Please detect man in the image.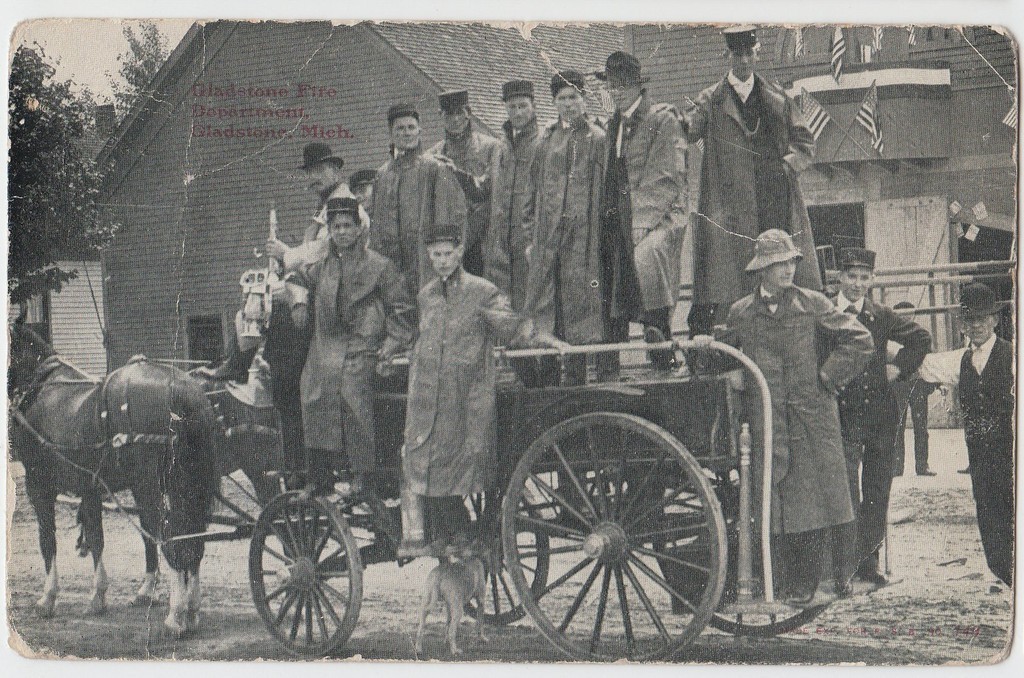
[652,21,820,334].
